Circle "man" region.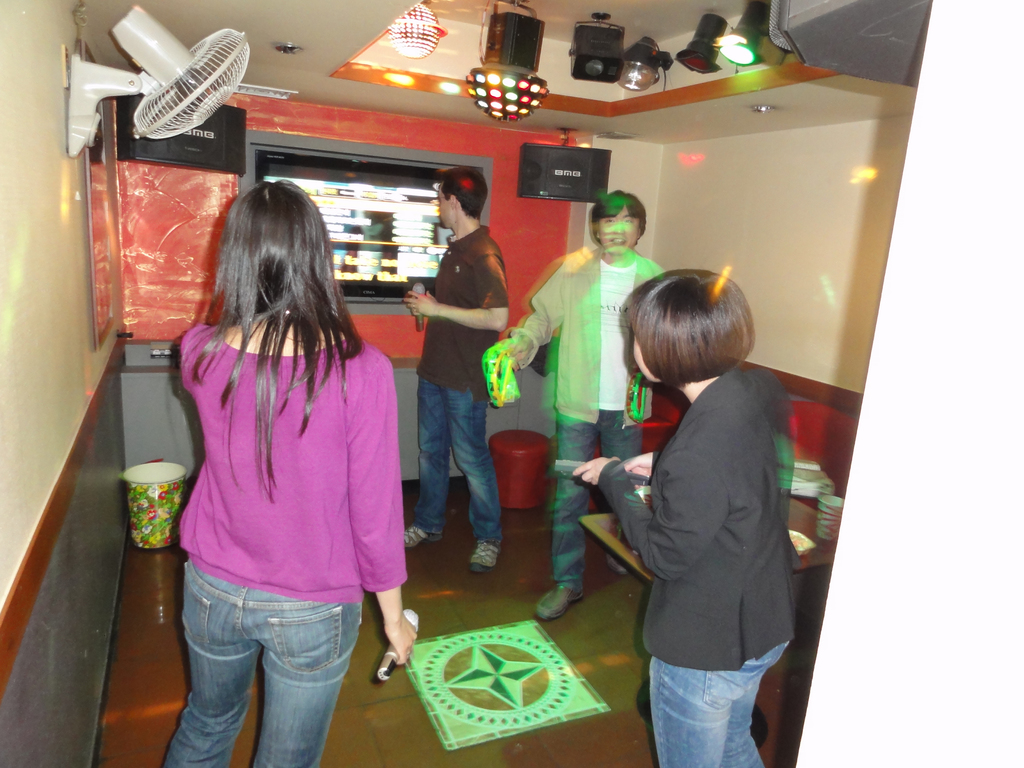
Region: box=[400, 165, 516, 573].
